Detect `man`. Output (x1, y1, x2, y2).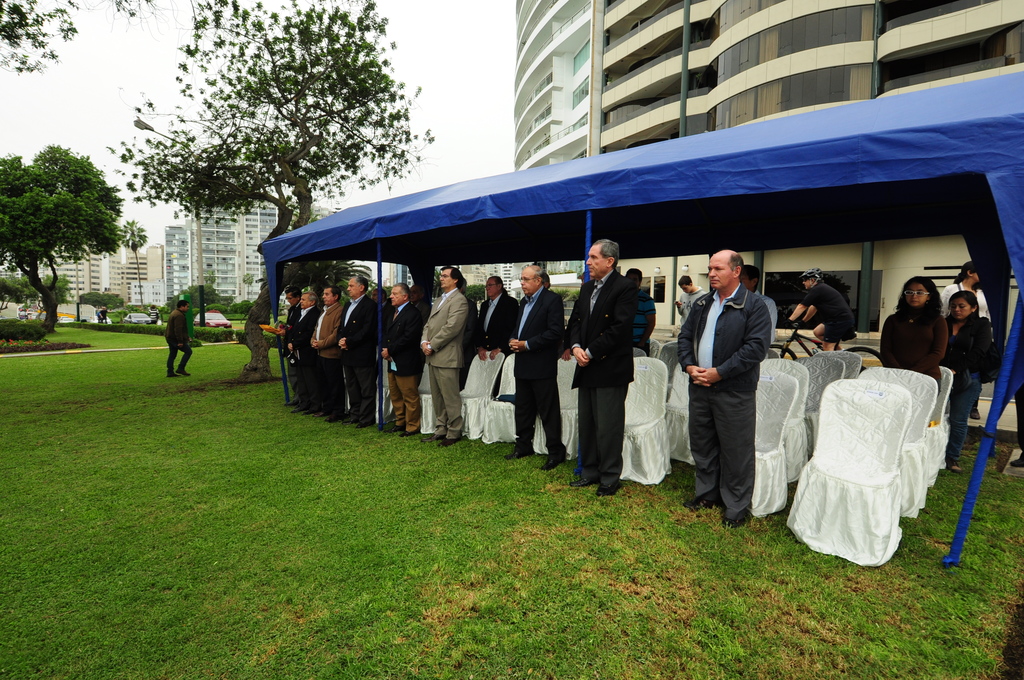
(166, 298, 195, 384).
